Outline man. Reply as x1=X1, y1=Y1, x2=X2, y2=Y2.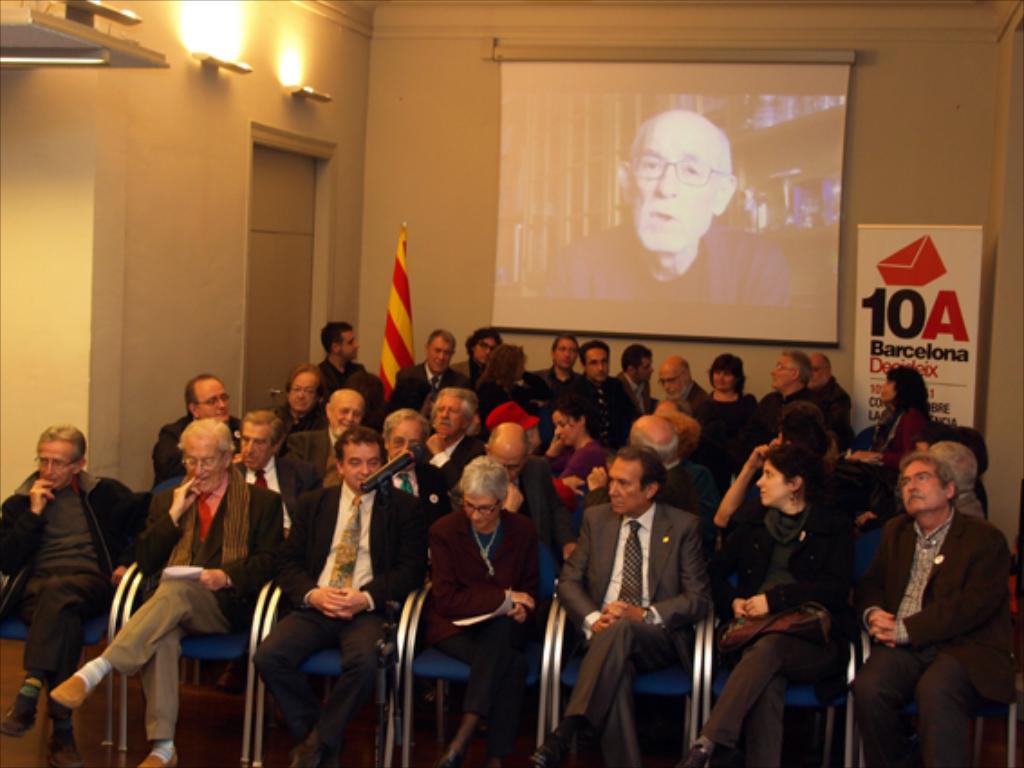
x1=809, y1=347, x2=852, y2=448.
